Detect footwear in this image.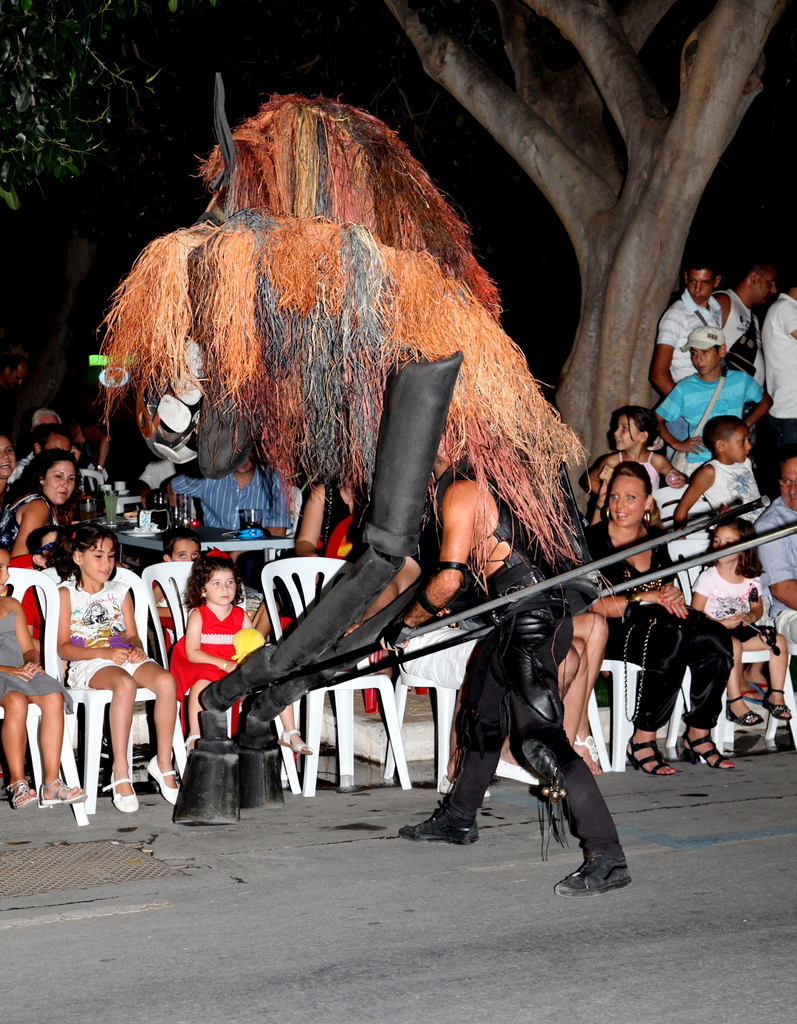
Detection: left=400, top=796, right=477, bottom=847.
